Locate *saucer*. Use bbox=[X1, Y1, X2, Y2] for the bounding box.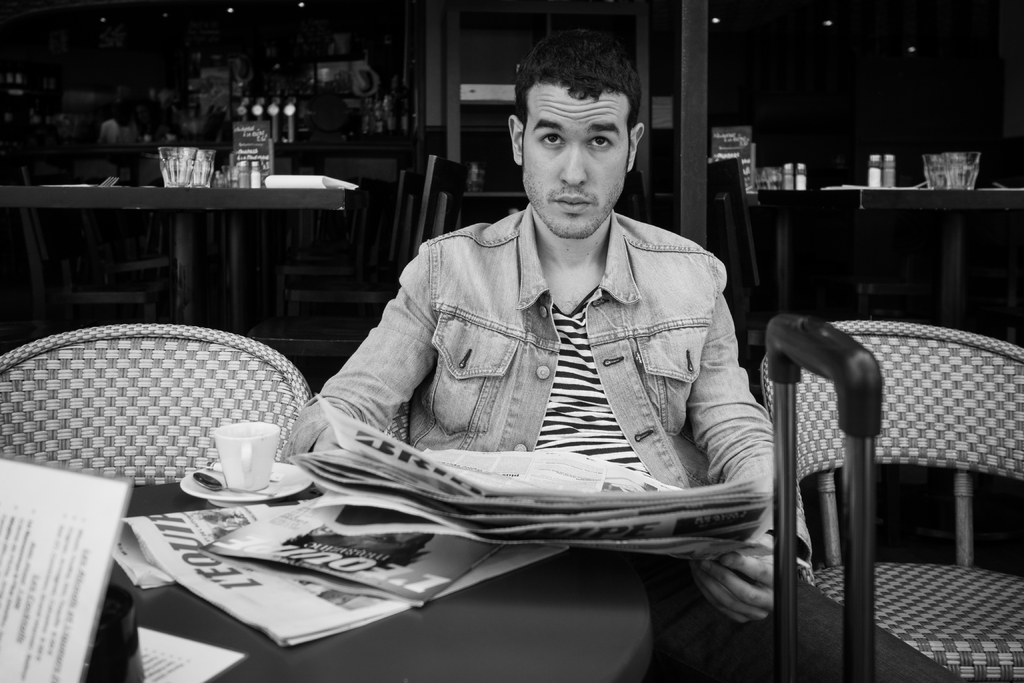
bbox=[176, 461, 318, 502].
